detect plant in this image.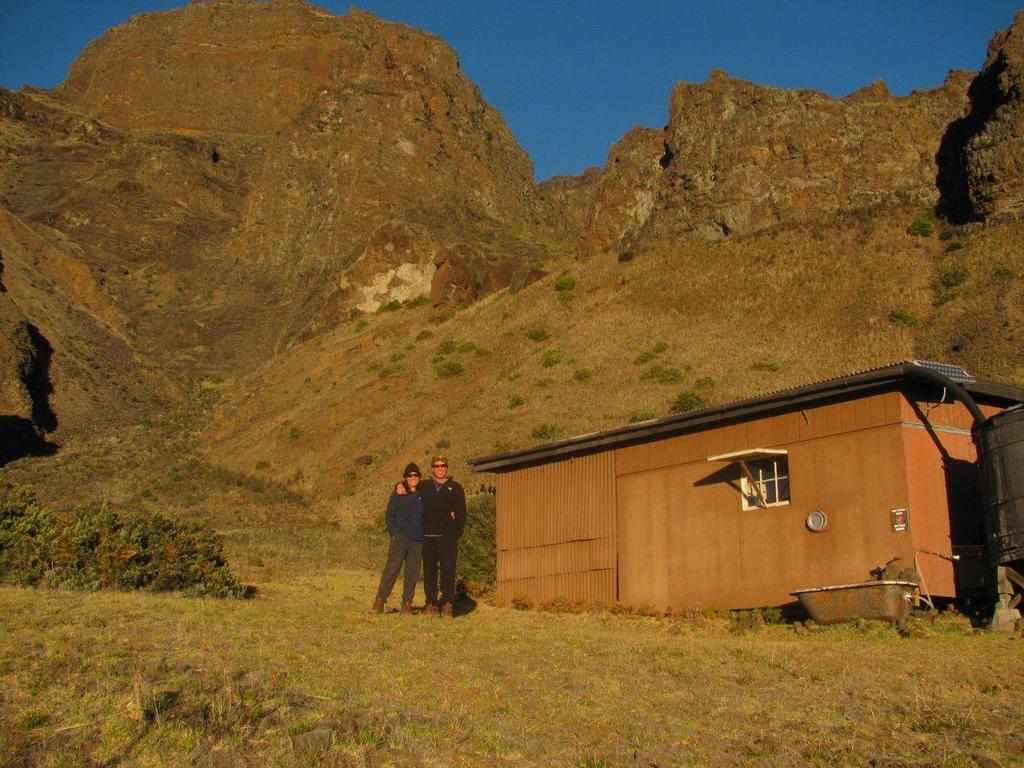
Detection: l=658, t=383, r=717, b=415.
